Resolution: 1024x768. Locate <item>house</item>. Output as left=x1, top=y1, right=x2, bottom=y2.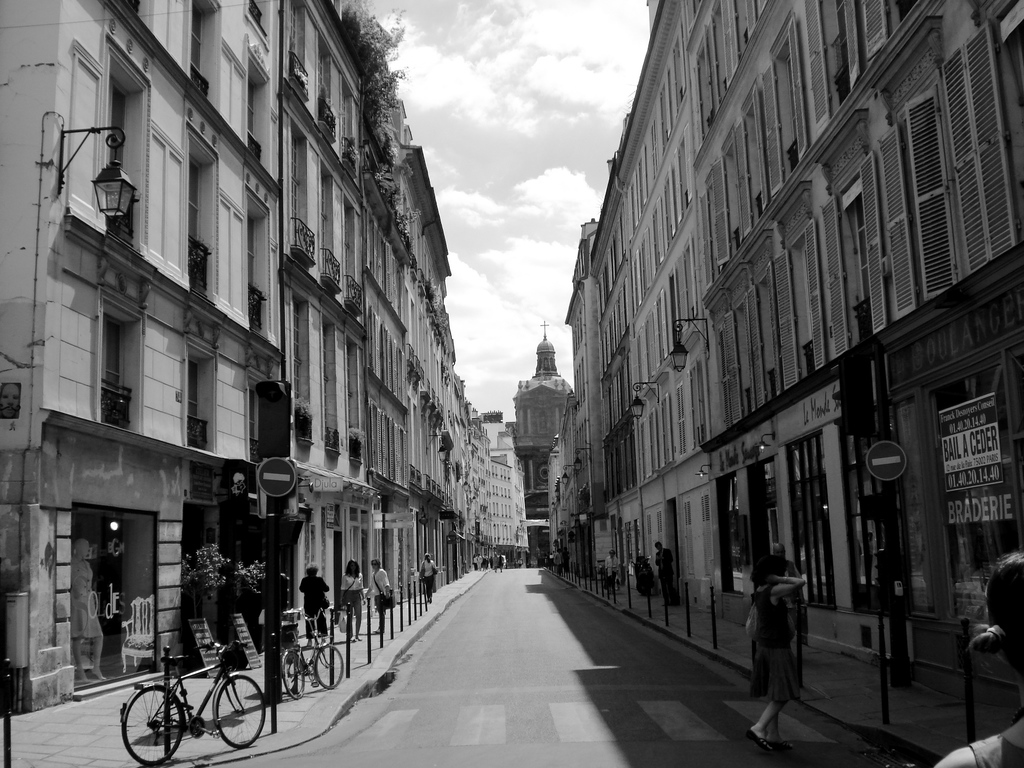
left=0, top=1, right=526, bottom=715.
